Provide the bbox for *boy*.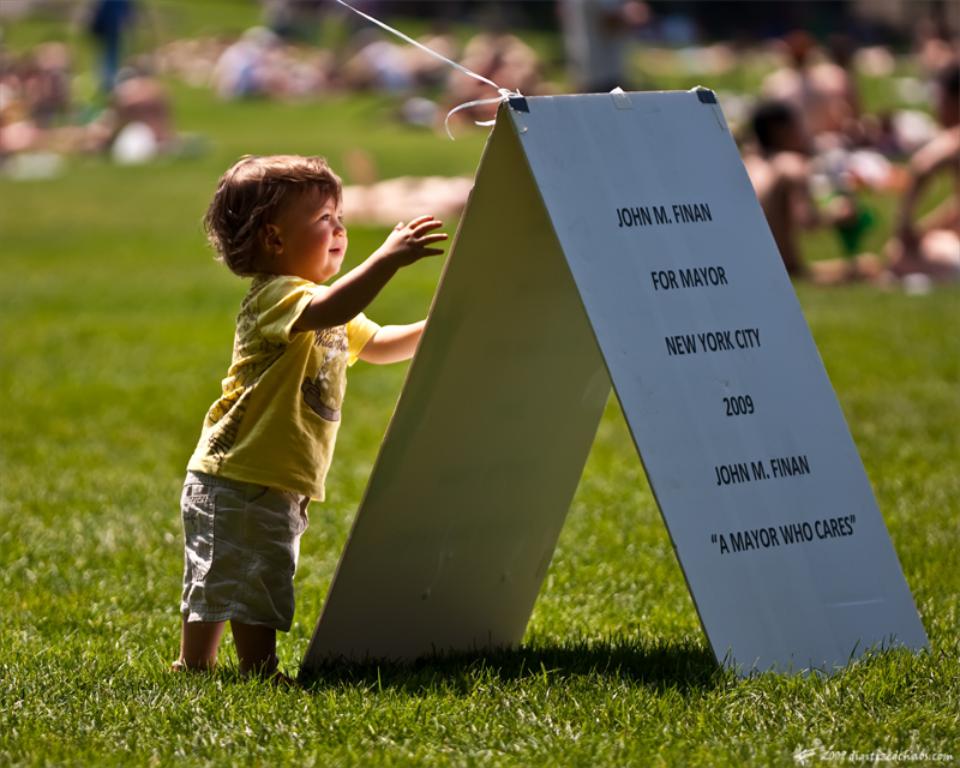
160,142,408,667.
